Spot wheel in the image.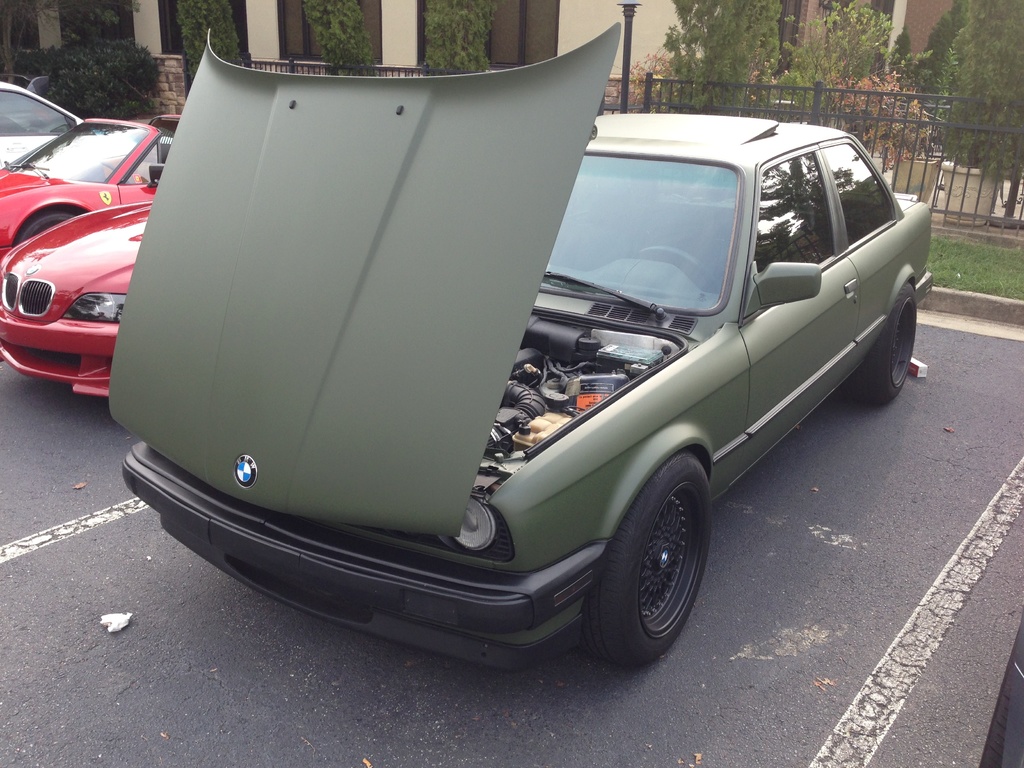
wheel found at 639:246:712:282.
